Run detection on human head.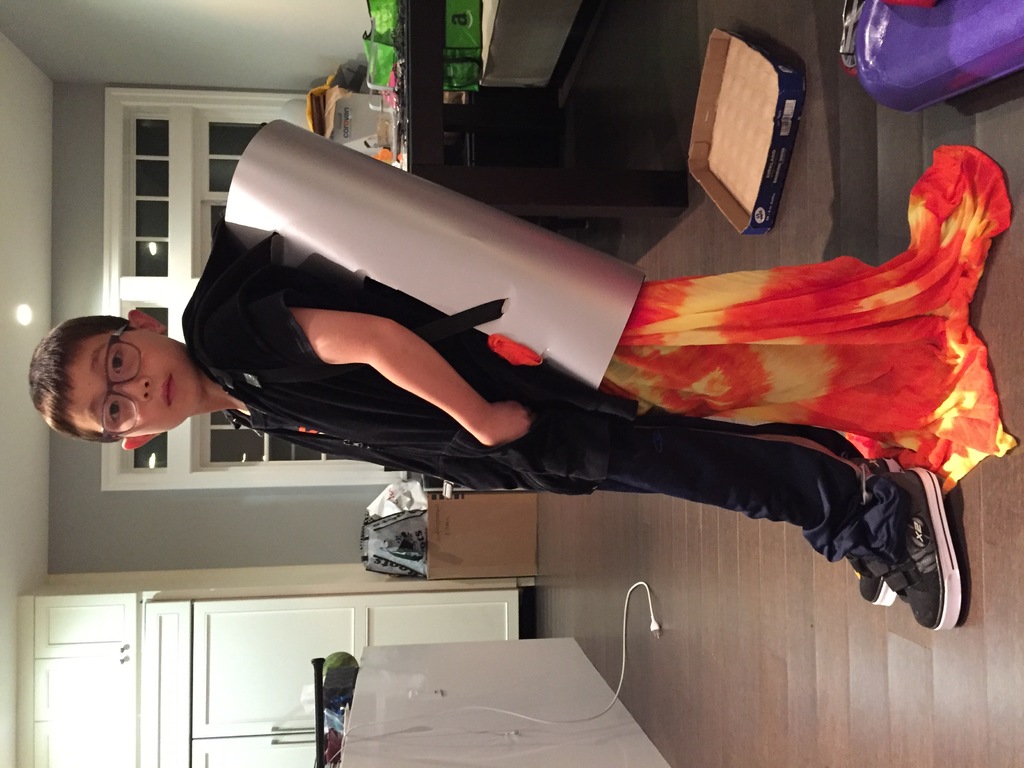
Result: [24,307,196,451].
